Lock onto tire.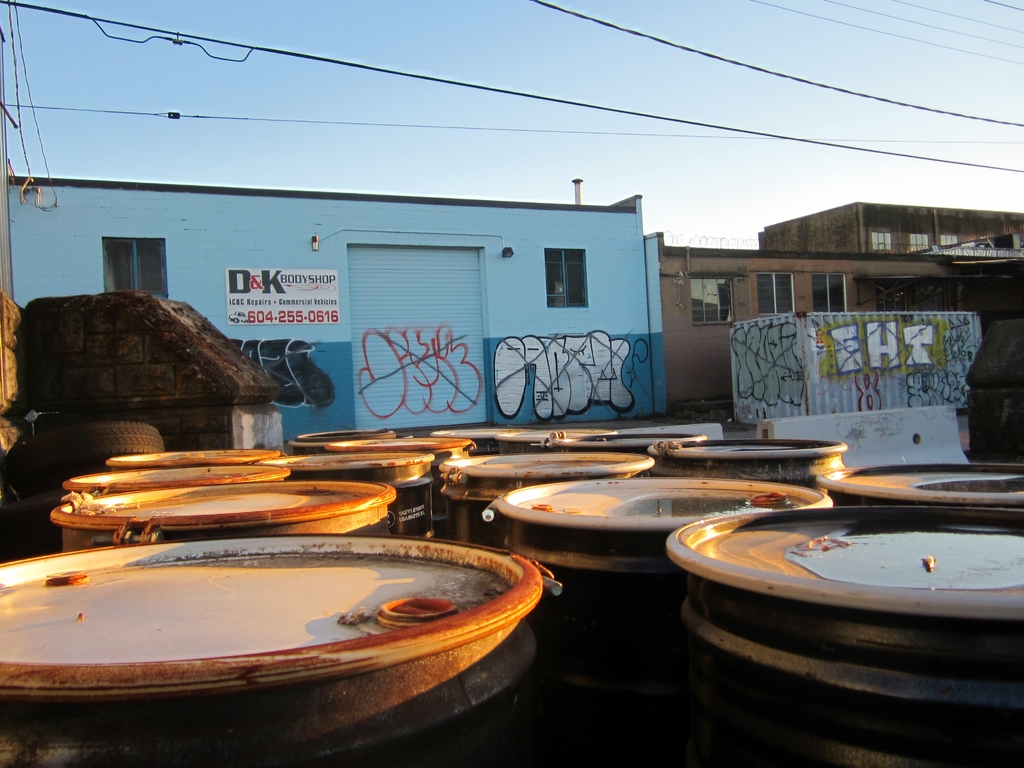
Locked: [5,421,165,494].
